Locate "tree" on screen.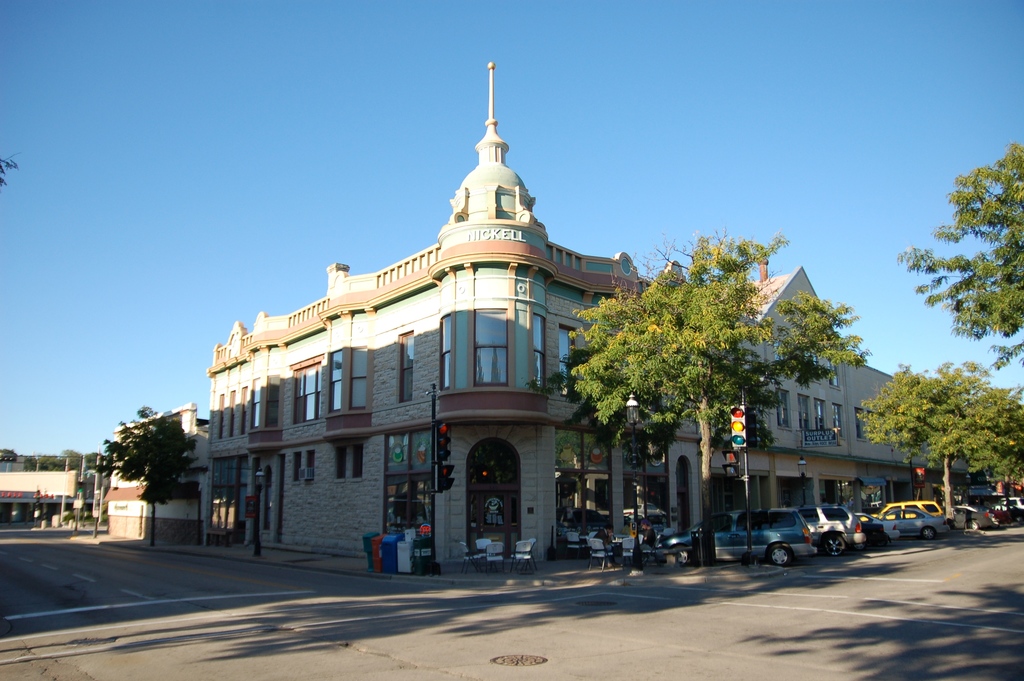
On screen at <box>90,403,203,546</box>.
